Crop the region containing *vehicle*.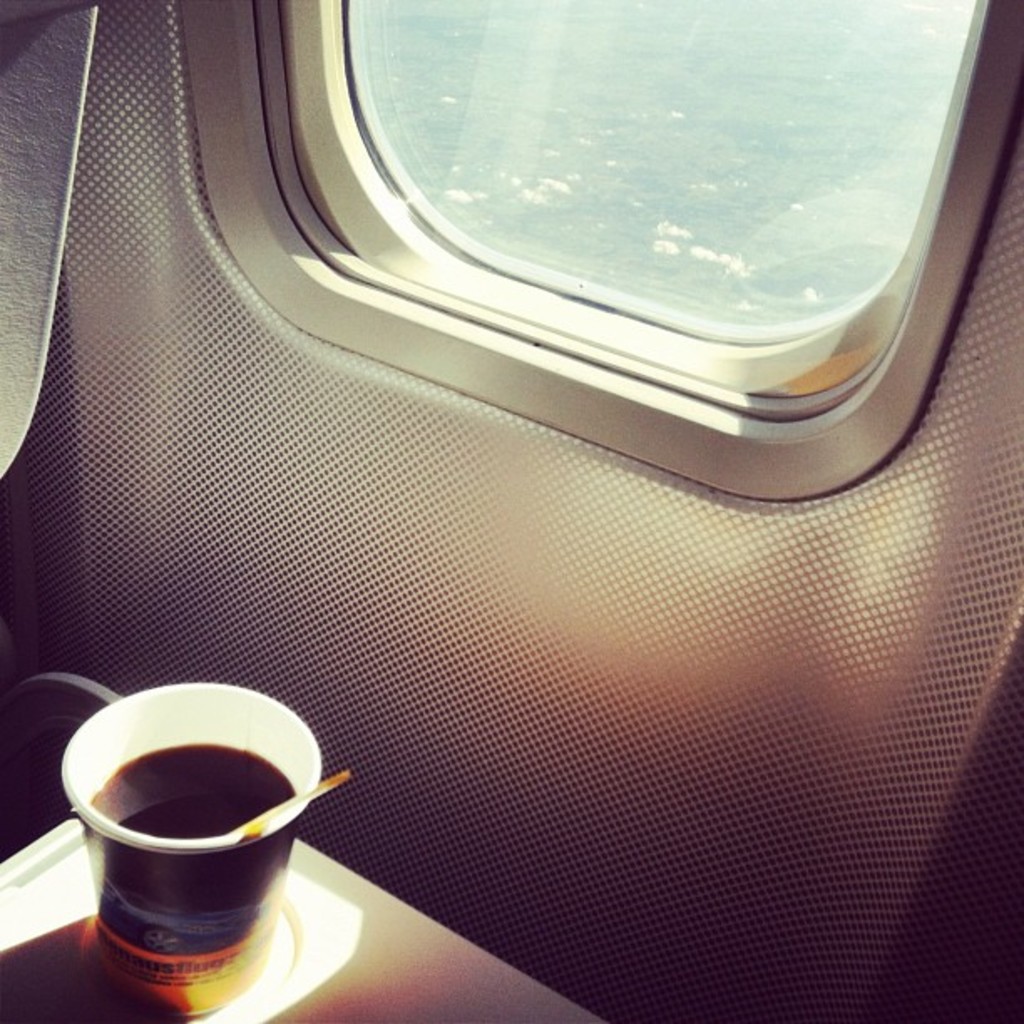
Crop region: box(0, 0, 1022, 1022).
